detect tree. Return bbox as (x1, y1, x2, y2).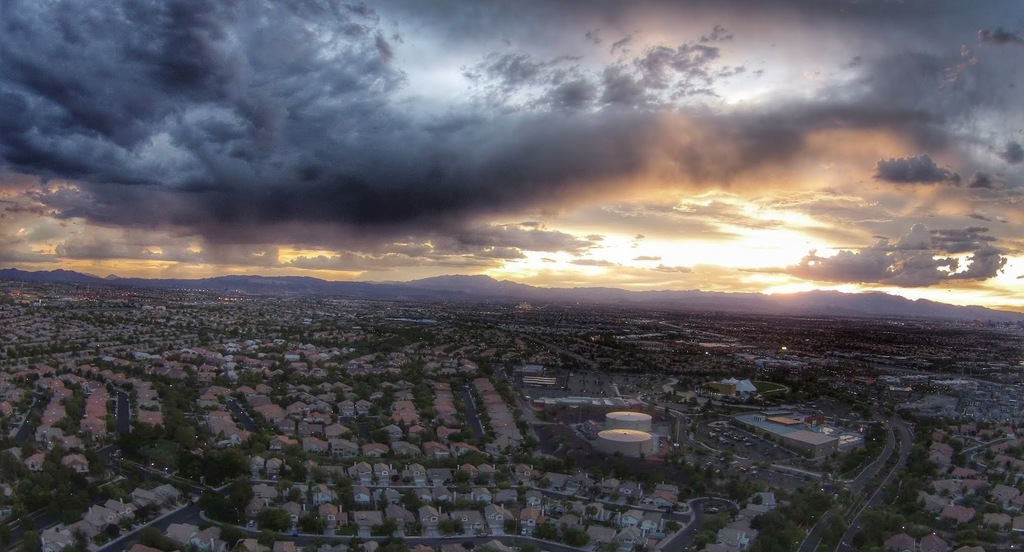
(234, 479, 251, 507).
